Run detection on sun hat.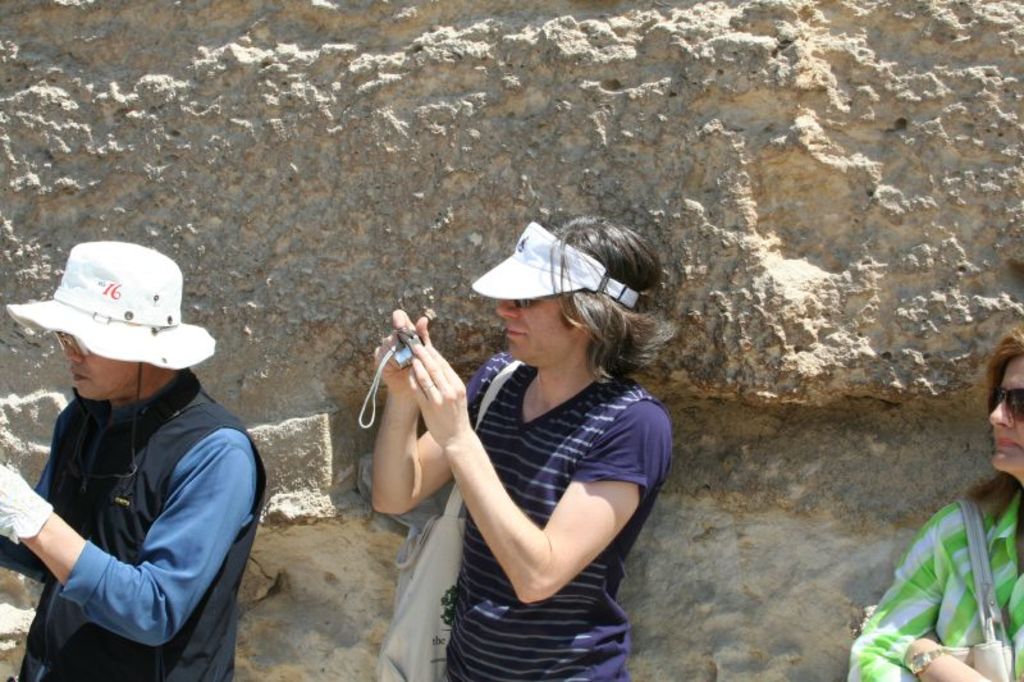
Result: rect(470, 220, 649, 328).
